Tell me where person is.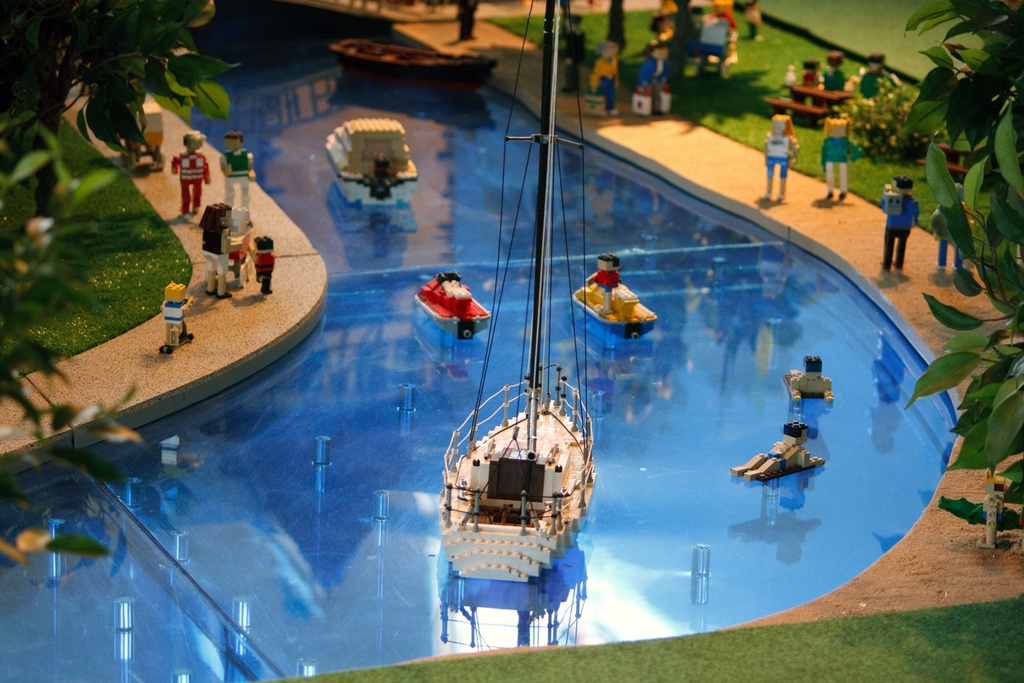
person is at {"x1": 171, "y1": 131, "x2": 210, "y2": 223}.
